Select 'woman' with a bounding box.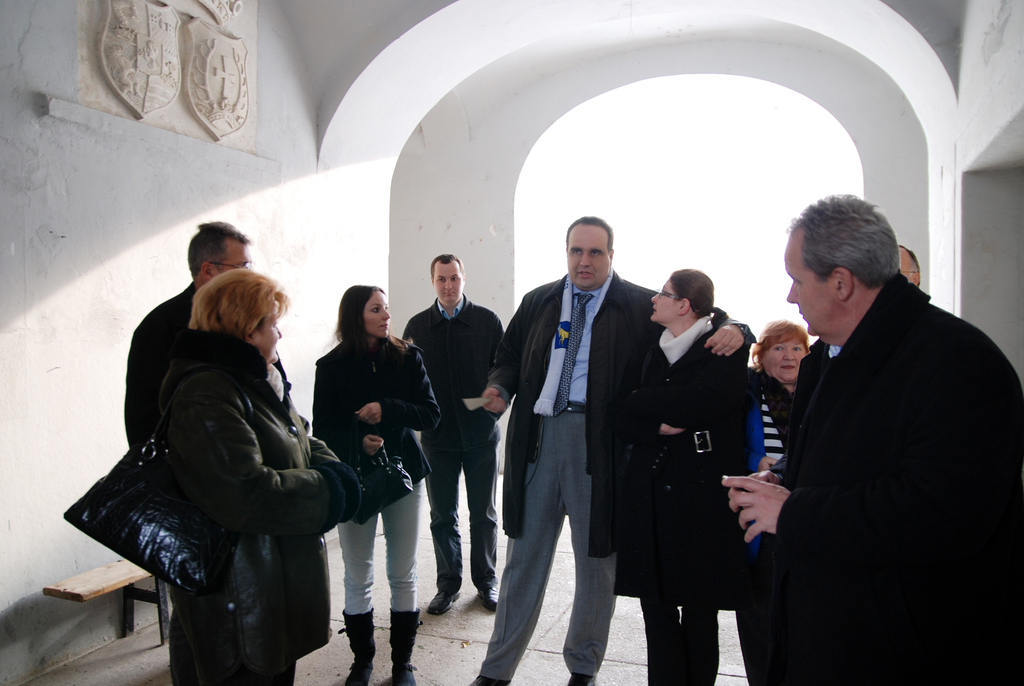
bbox(739, 316, 806, 684).
